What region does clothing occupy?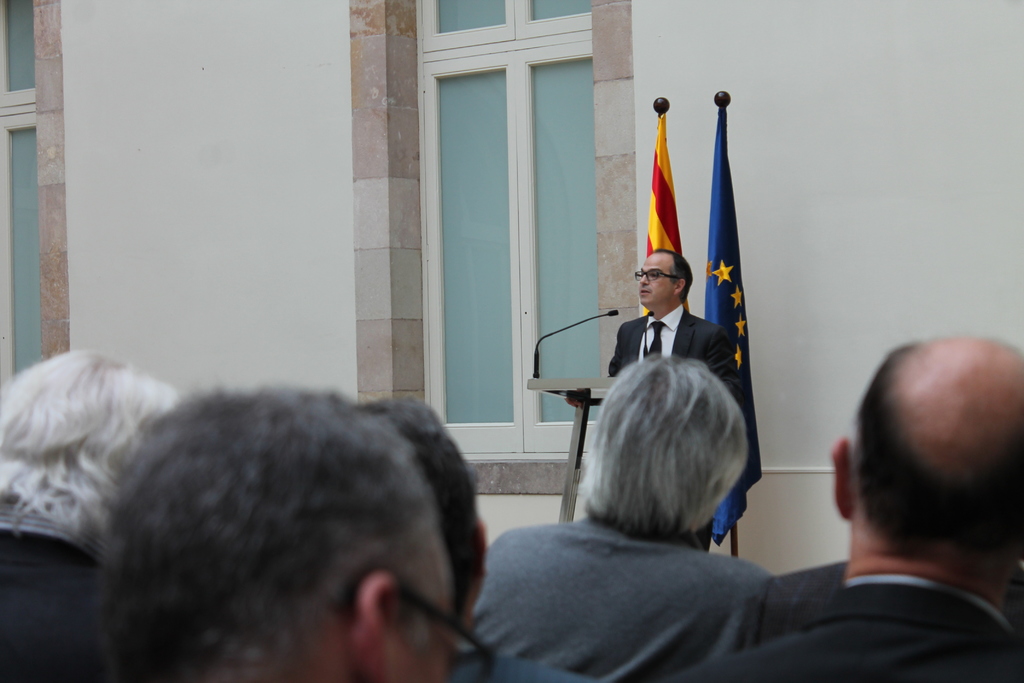
BBox(489, 516, 774, 682).
